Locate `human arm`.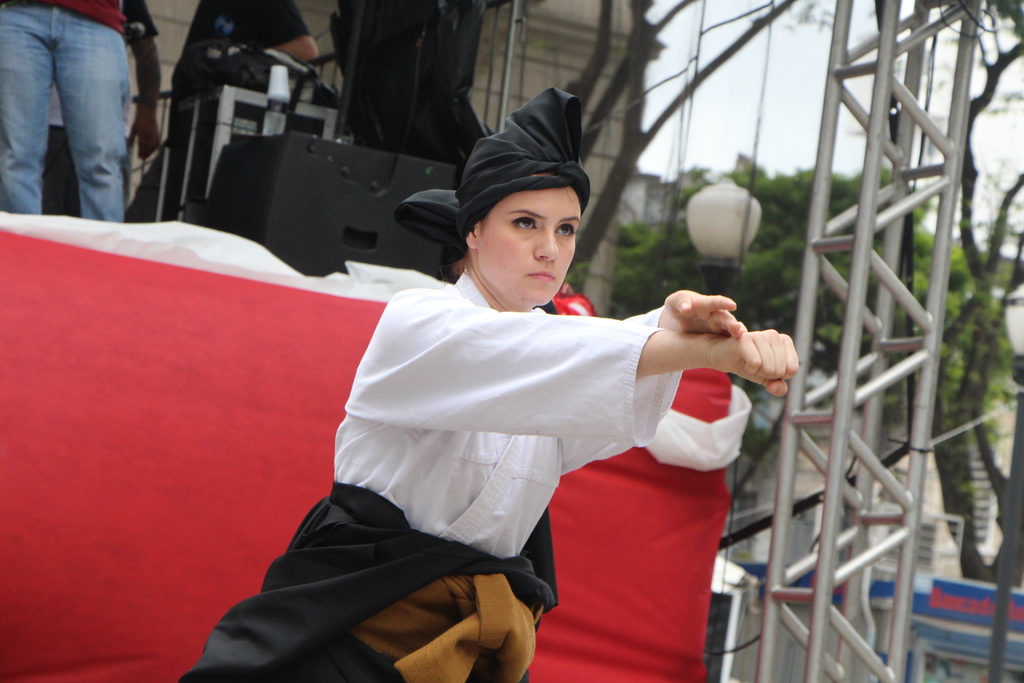
Bounding box: box(596, 280, 751, 400).
